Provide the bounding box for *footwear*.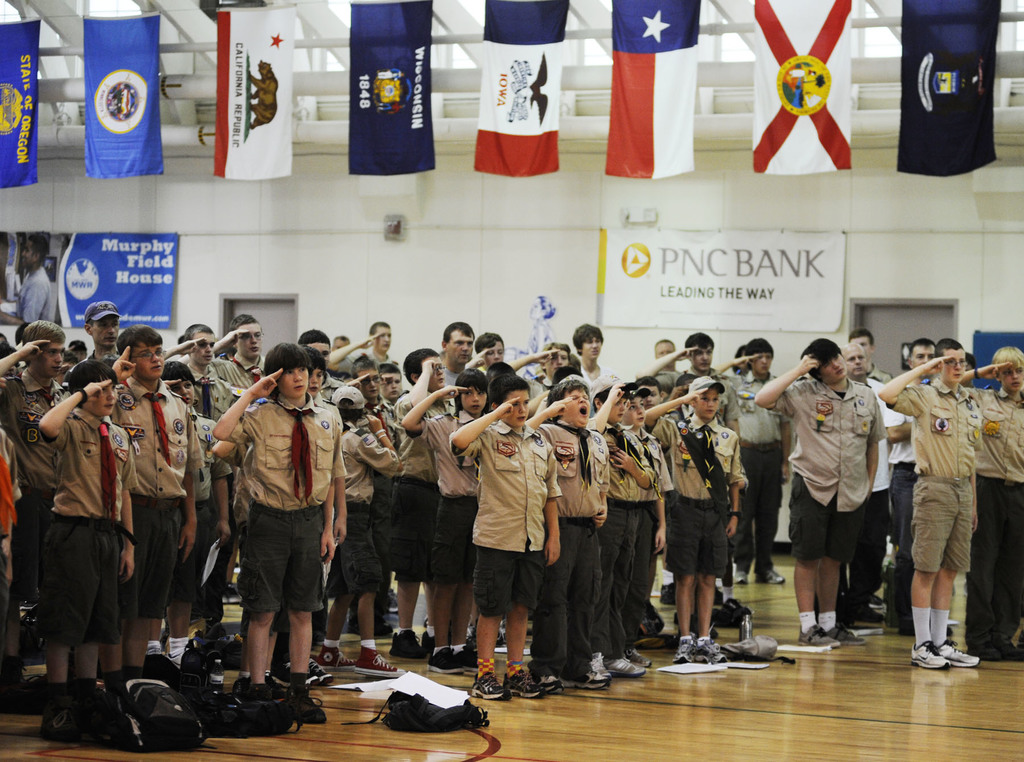
(x1=287, y1=681, x2=327, y2=723).
